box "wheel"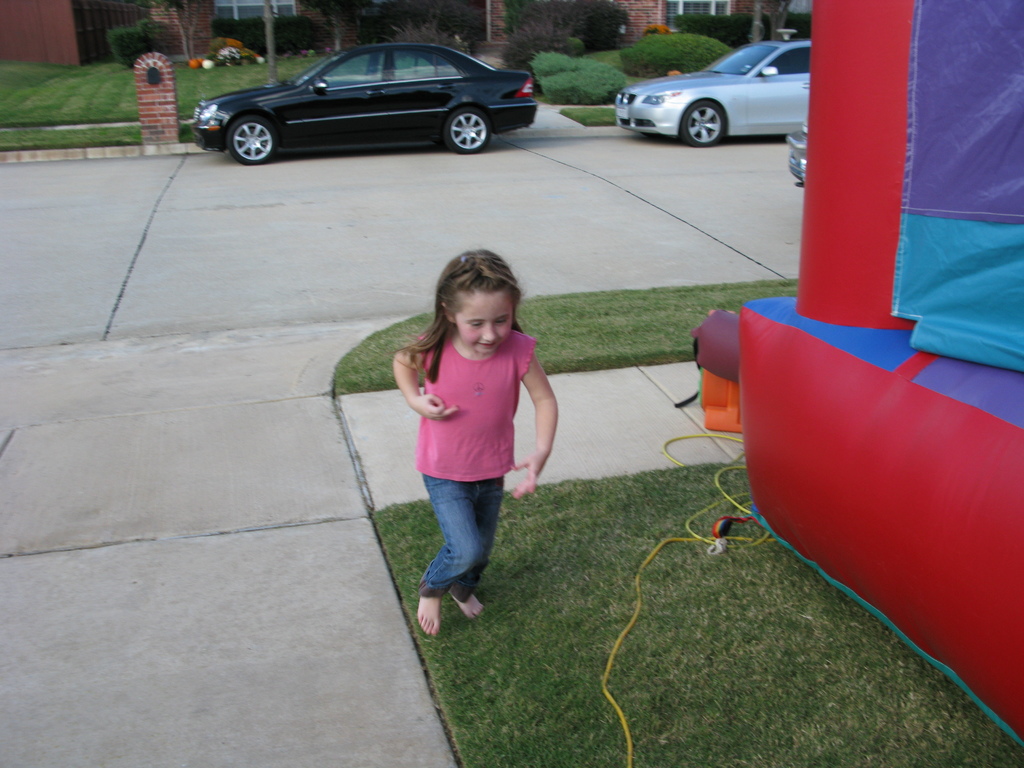
[685, 103, 724, 147]
